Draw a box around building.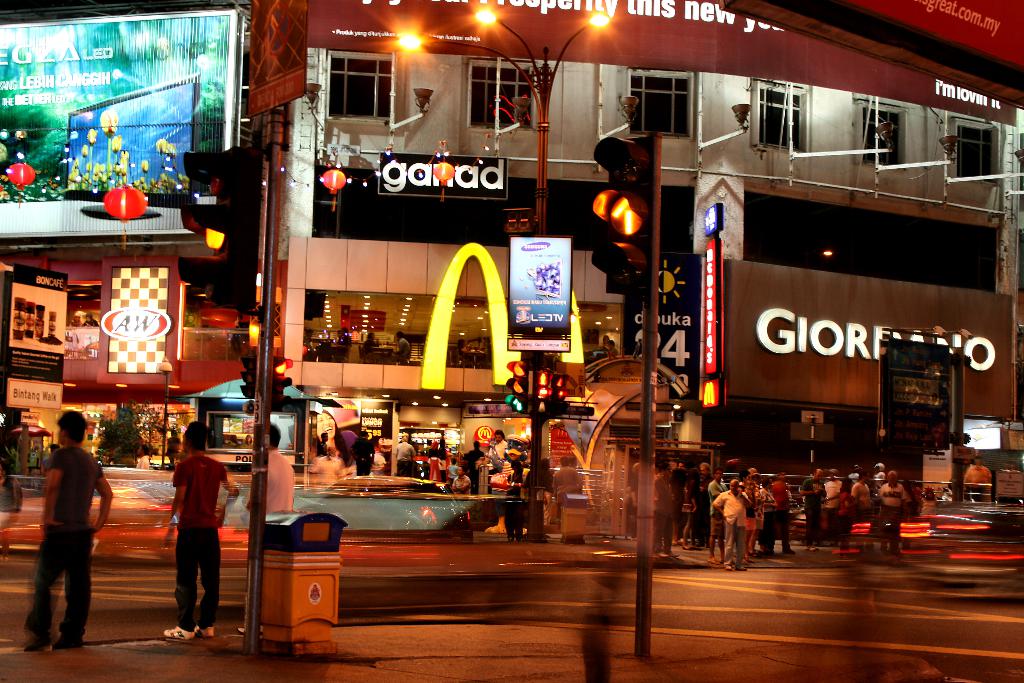
9 3 1023 550.
